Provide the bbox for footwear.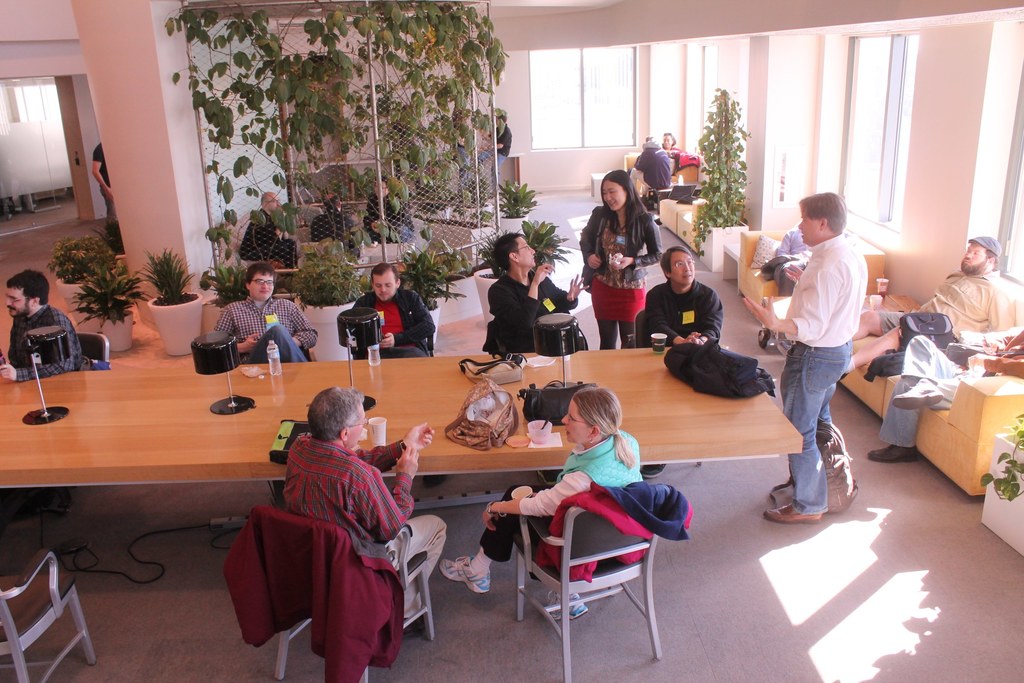
540 591 592 621.
